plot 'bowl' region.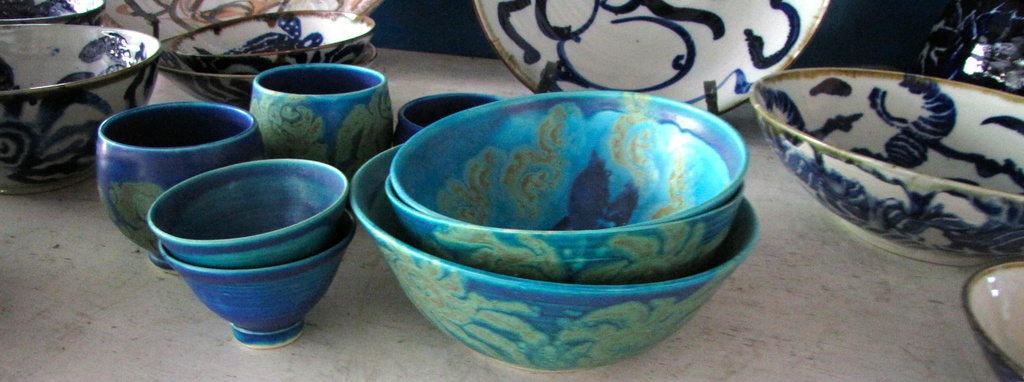
Plotted at [left=97, top=101, right=260, bottom=269].
